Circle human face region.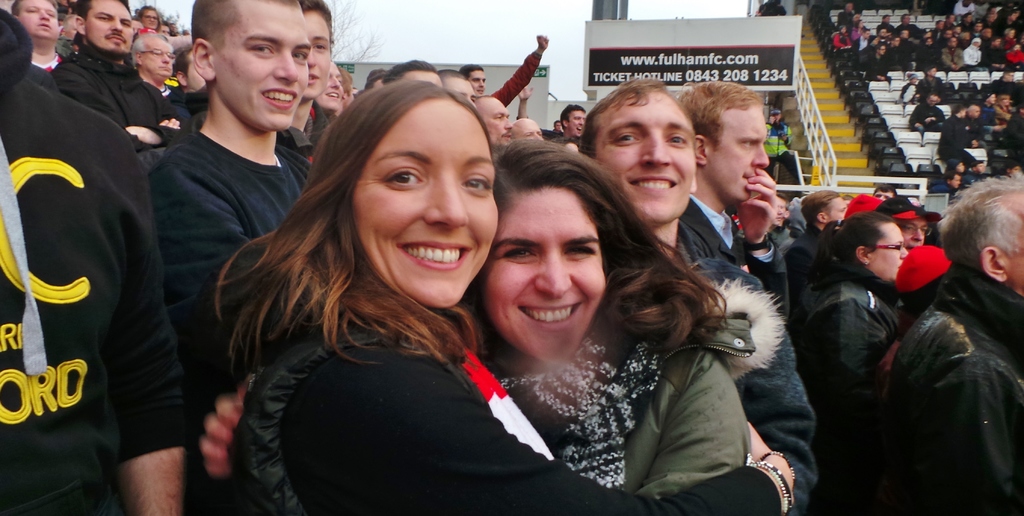
Region: left=869, top=222, right=910, bottom=281.
